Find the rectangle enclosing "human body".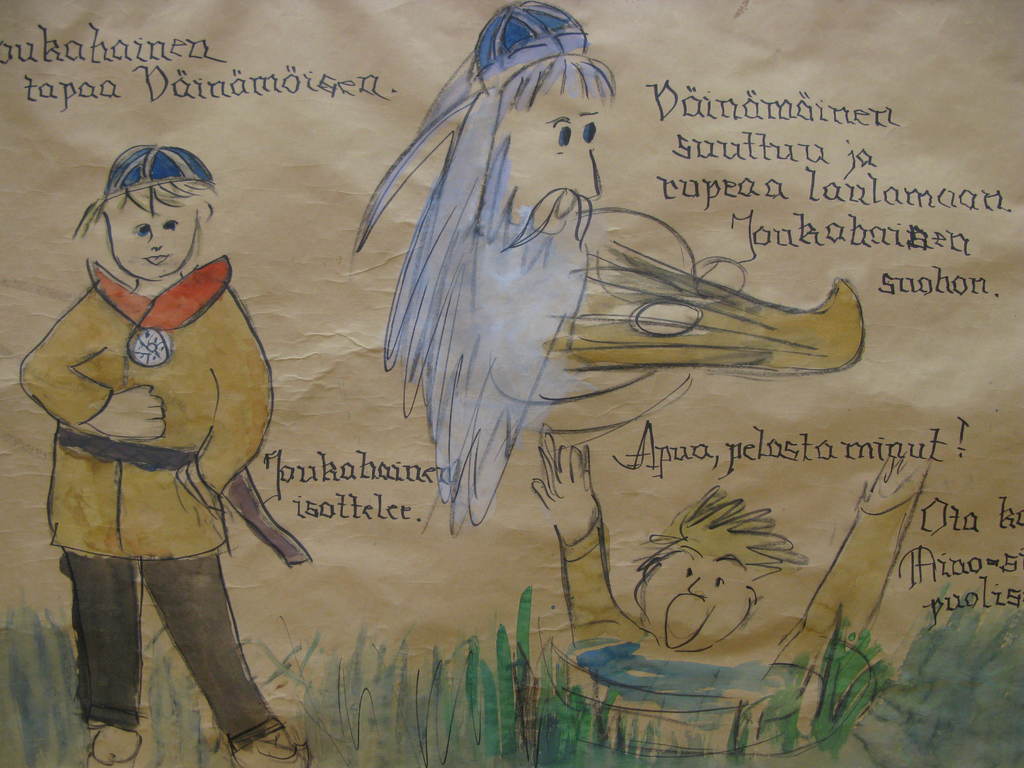
x1=530 y1=419 x2=929 y2=748.
